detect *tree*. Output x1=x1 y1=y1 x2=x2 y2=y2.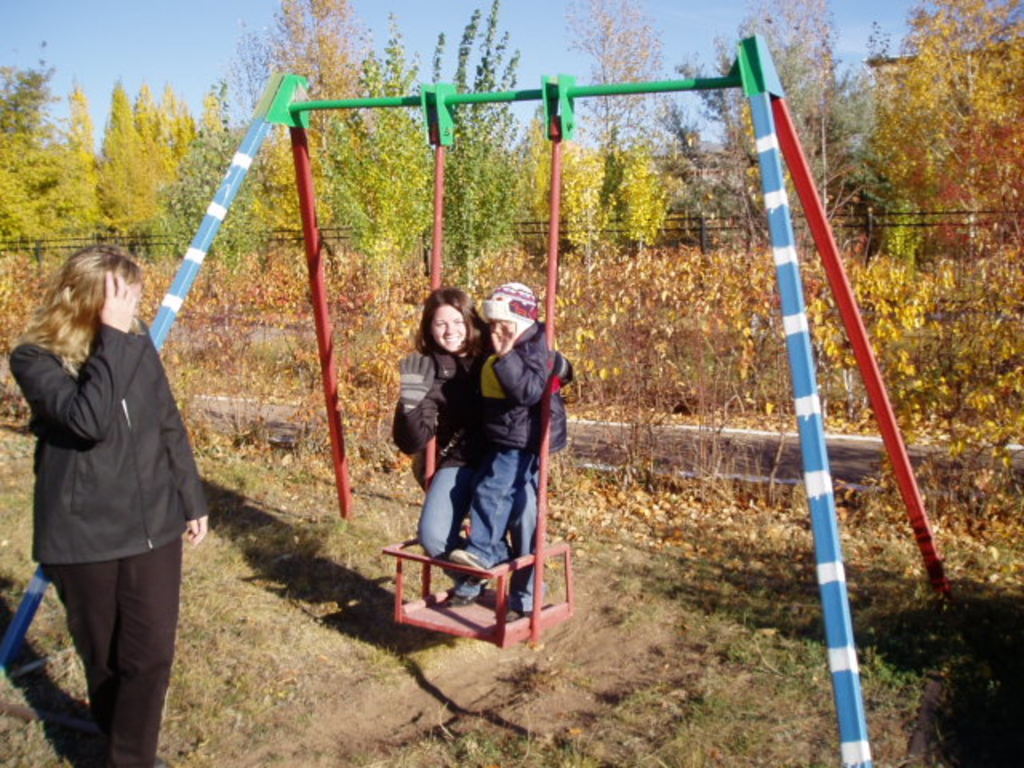
x1=99 y1=75 x2=136 y2=240.
